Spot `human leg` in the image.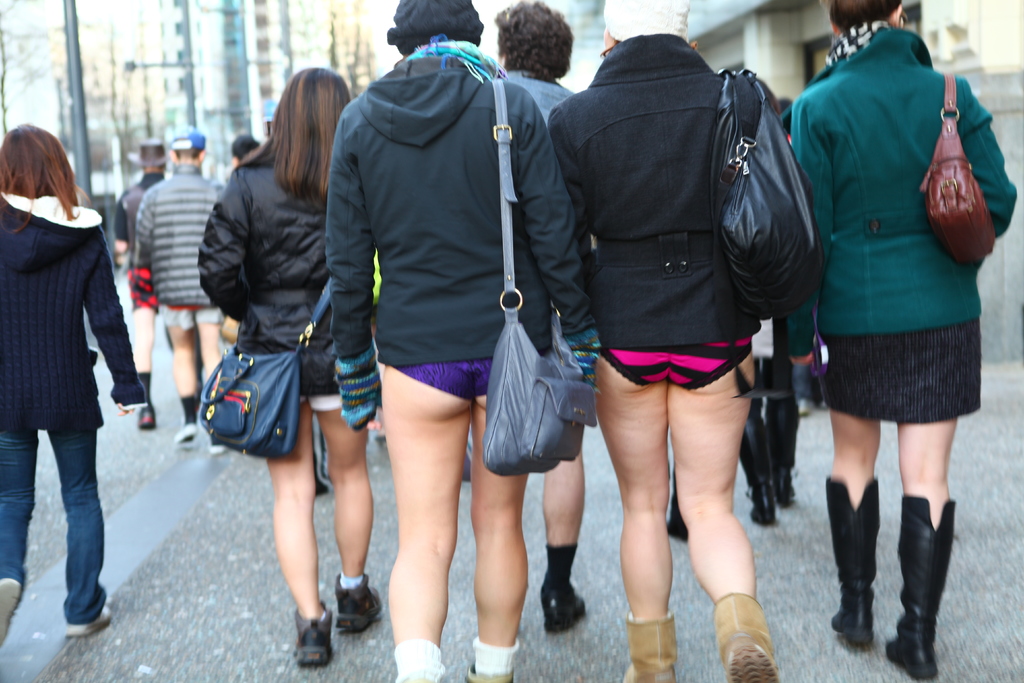
`human leg` found at (left=61, top=408, right=115, bottom=632).
